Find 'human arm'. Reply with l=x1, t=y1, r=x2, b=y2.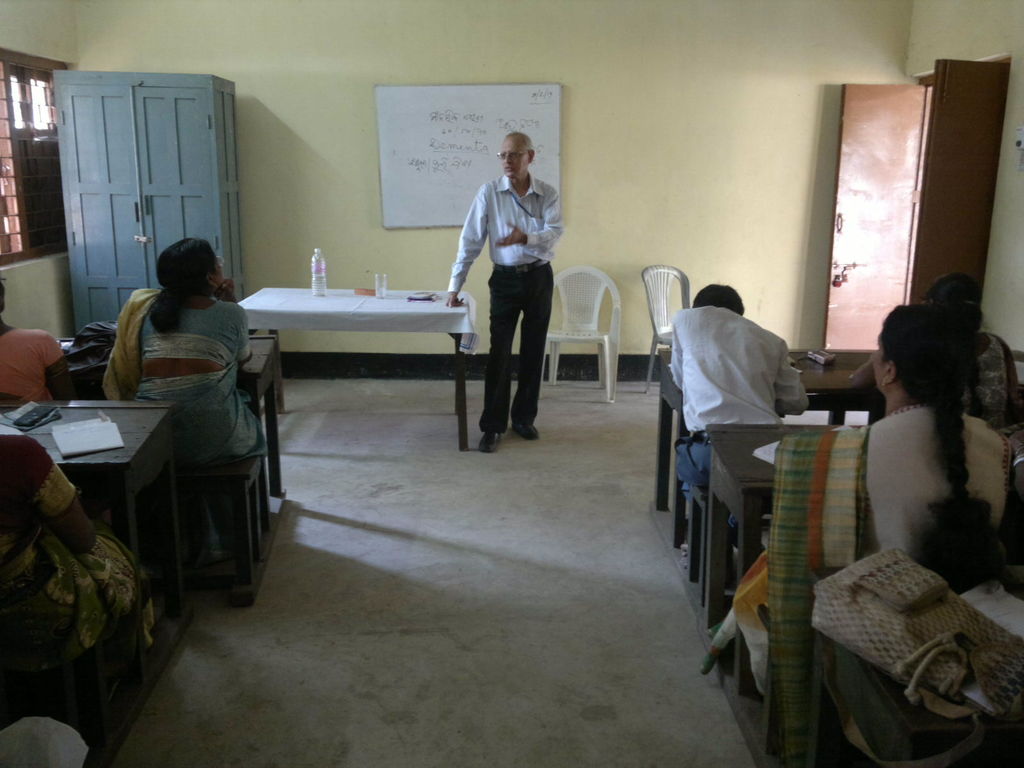
l=773, t=342, r=814, b=415.
